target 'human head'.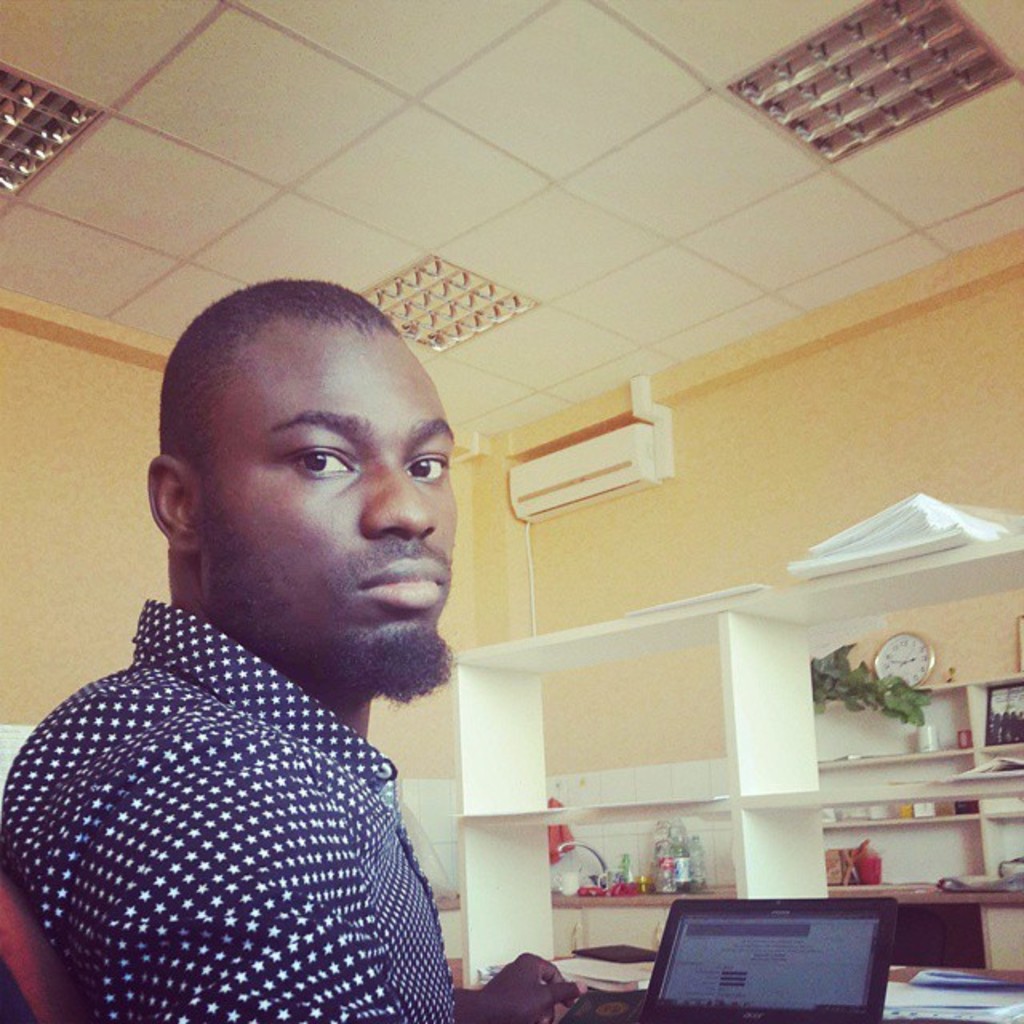
Target region: (left=133, top=270, right=483, bottom=685).
